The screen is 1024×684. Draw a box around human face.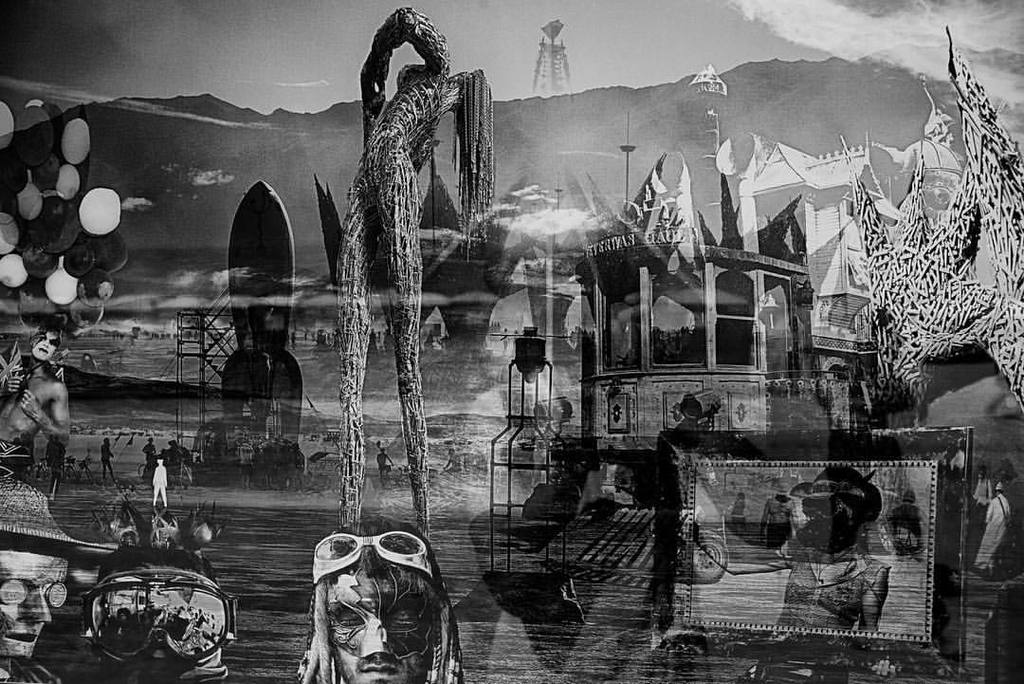
rect(0, 547, 67, 662).
